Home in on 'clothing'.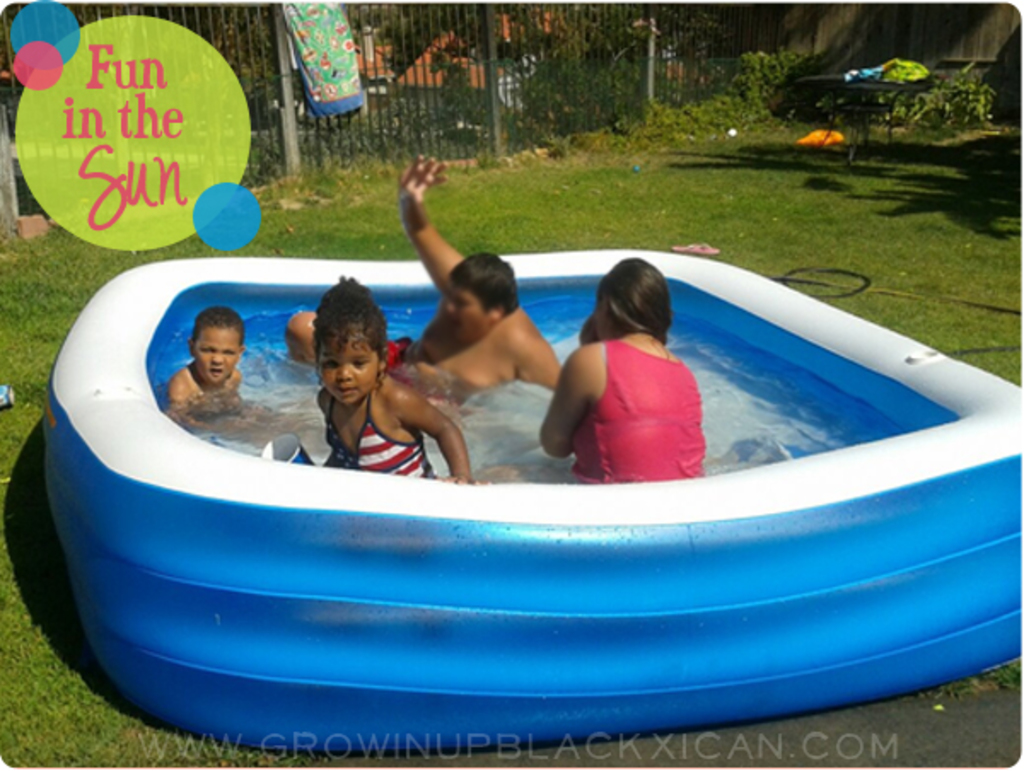
Homed in at crop(324, 389, 433, 483).
